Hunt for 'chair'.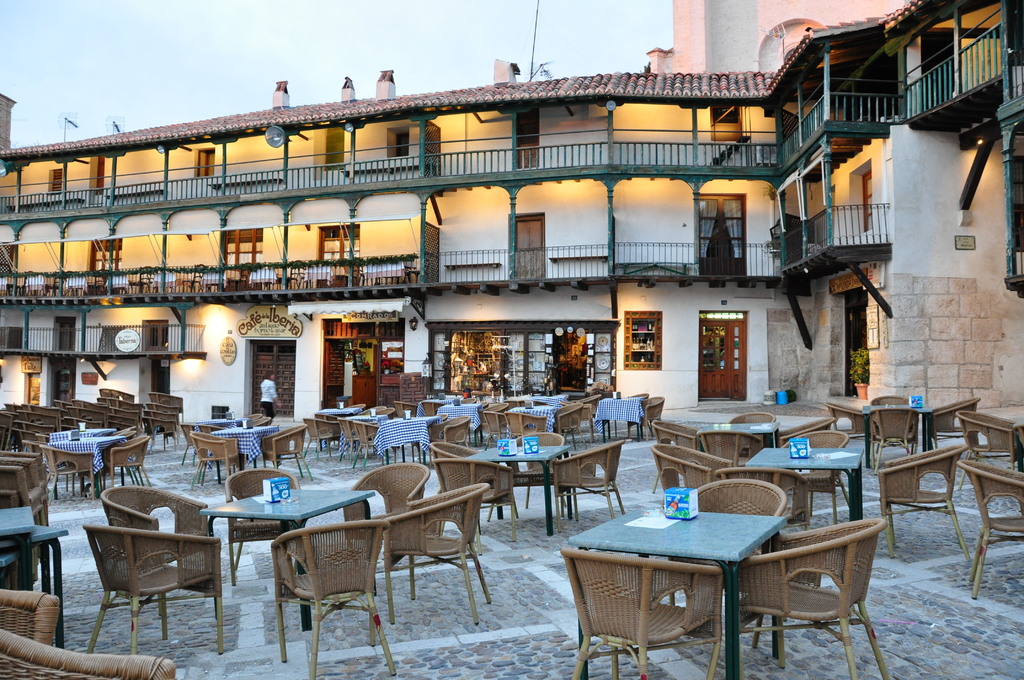
Hunted down at box(246, 413, 260, 423).
